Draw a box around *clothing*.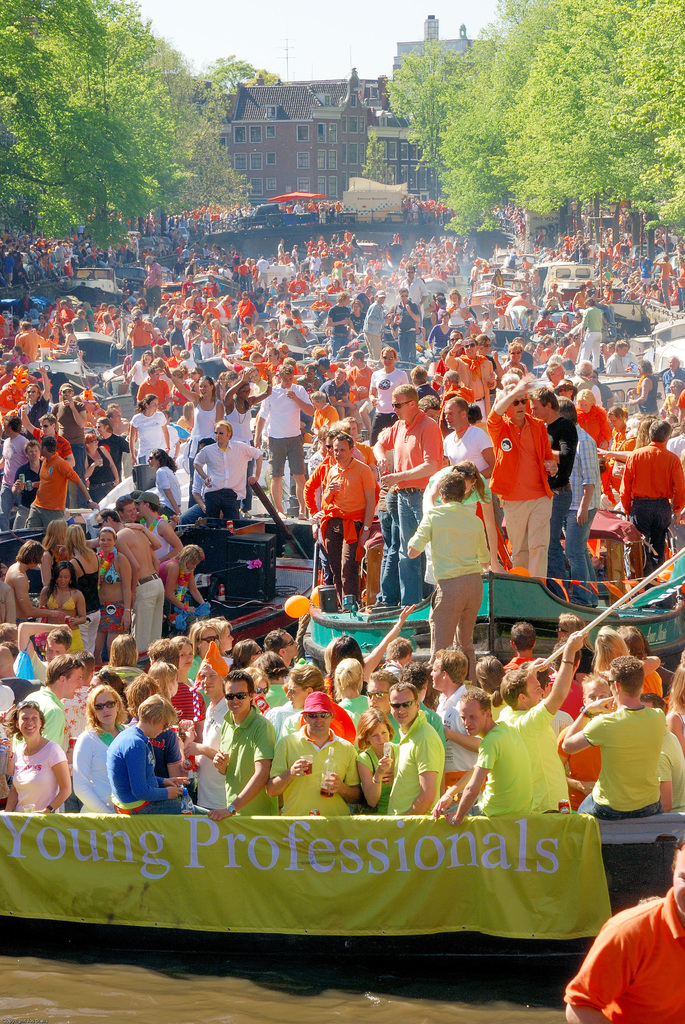
box=[10, 404, 52, 428].
